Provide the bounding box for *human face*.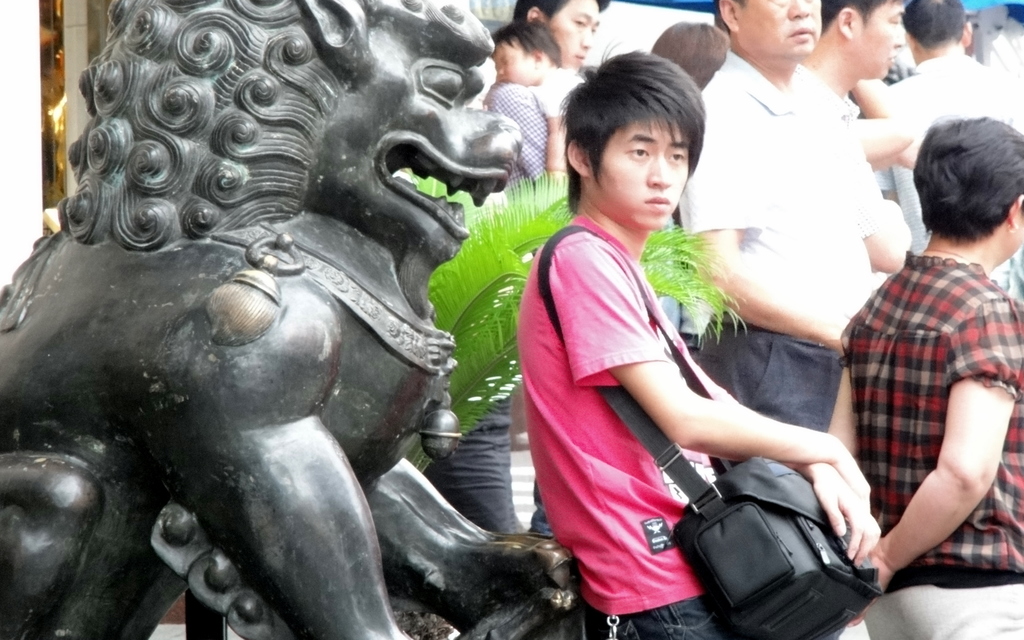
pyautogui.locateOnScreen(596, 123, 688, 231).
